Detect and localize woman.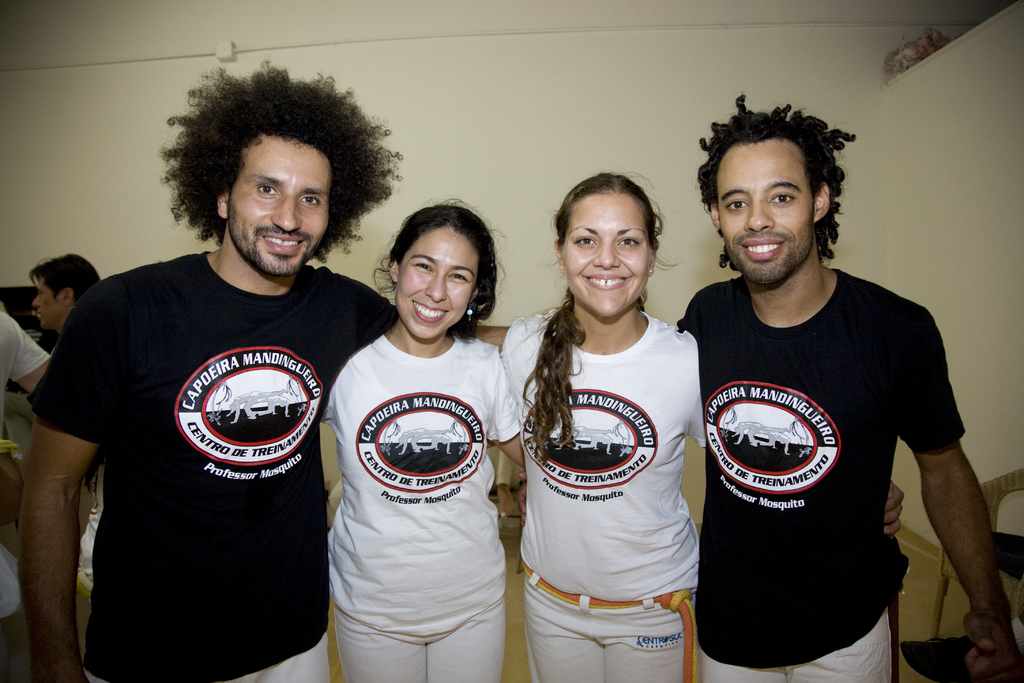
Localized at pyautogui.locateOnScreen(504, 151, 719, 682).
